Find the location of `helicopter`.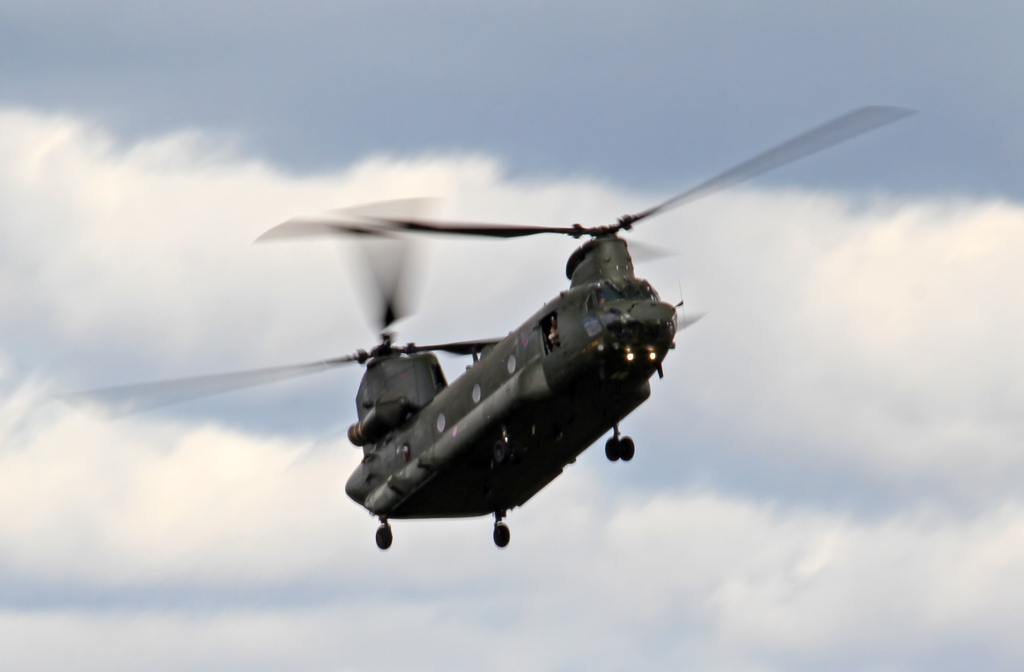
Location: locate(180, 100, 887, 577).
